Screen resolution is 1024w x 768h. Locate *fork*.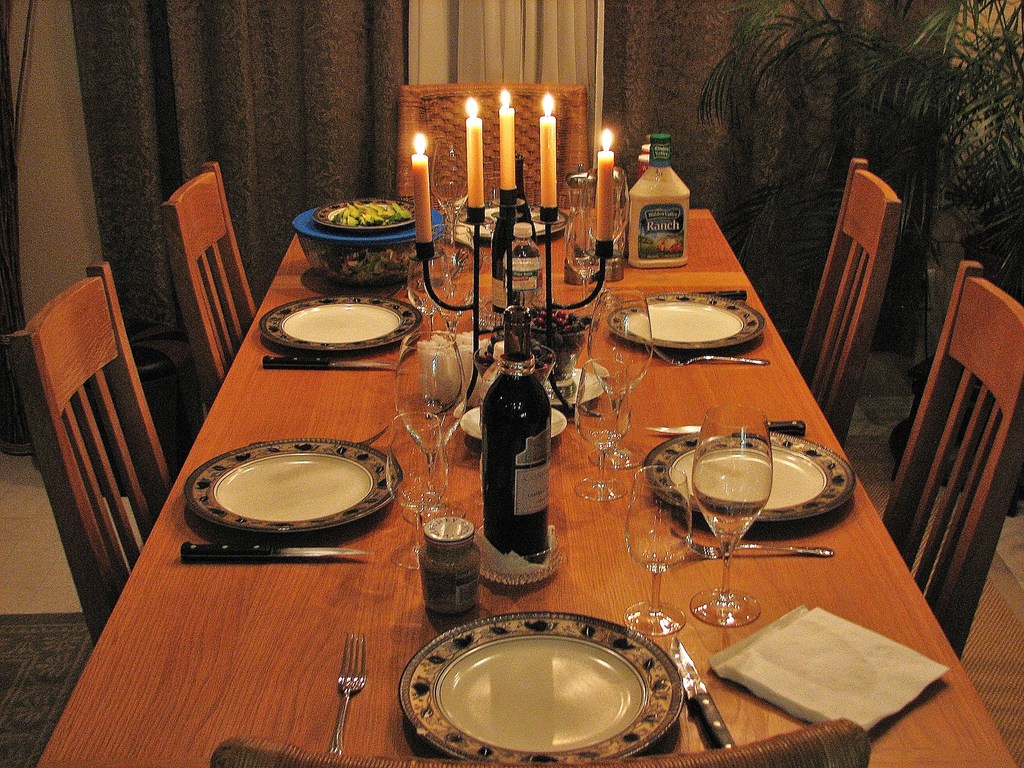
670 525 833 559.
